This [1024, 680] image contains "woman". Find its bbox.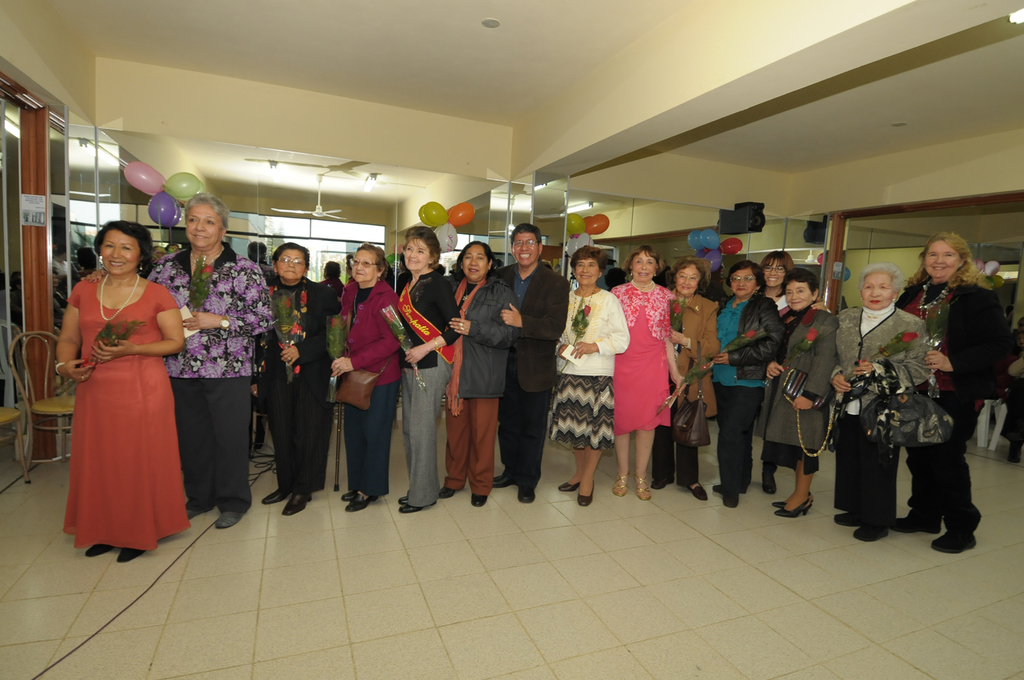
(left=439, top=236, right=511, bottom=507).
